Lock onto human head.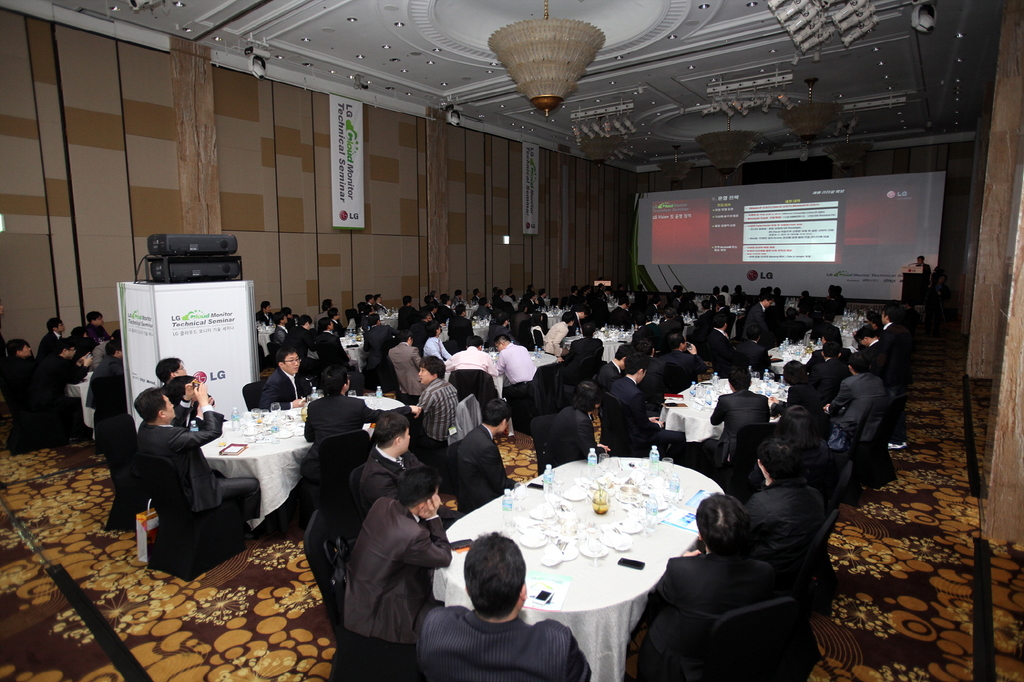
Locked: 572, 379, 599, 413.
